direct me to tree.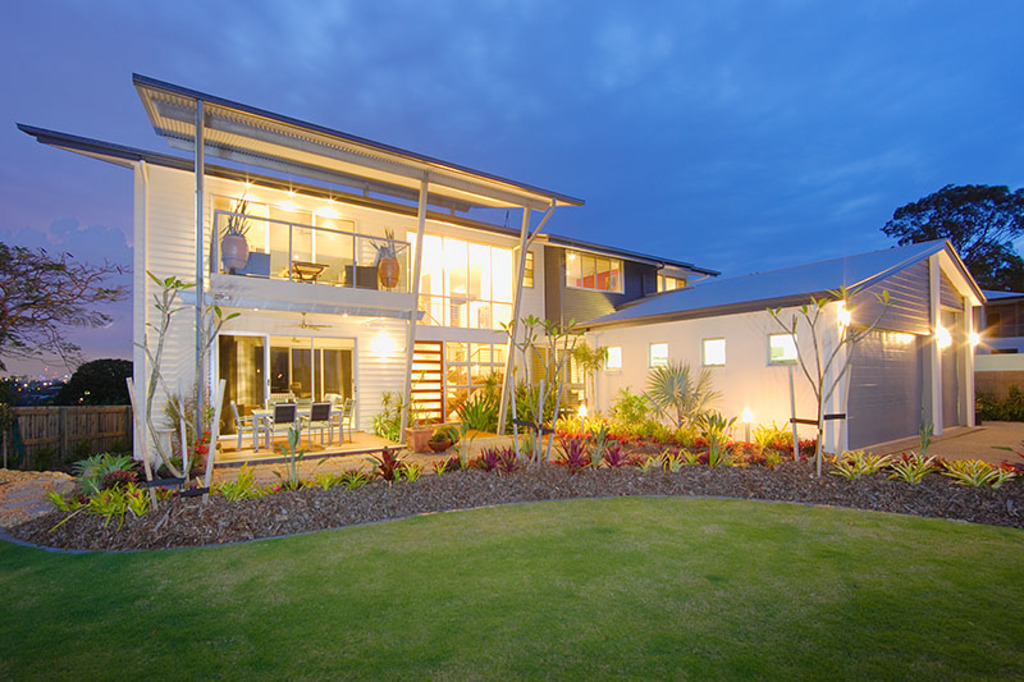
Direction: pyautogui.locateOnScreen(488, 322, 590, 486).
